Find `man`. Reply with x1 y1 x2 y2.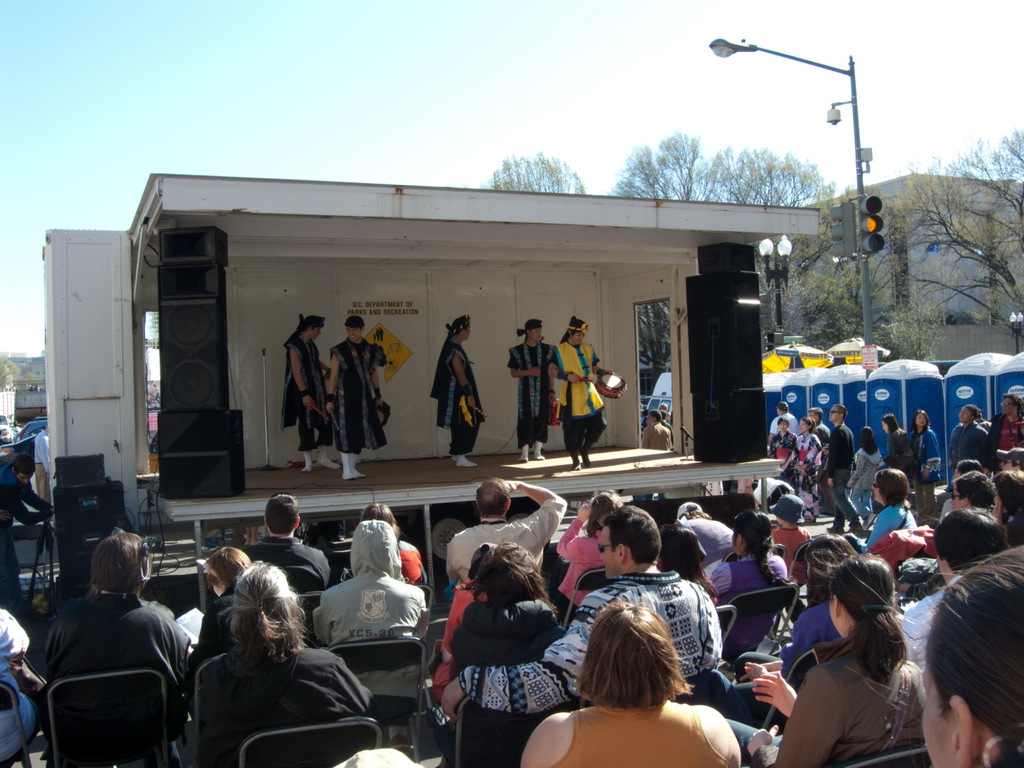
284 313 344 474.
